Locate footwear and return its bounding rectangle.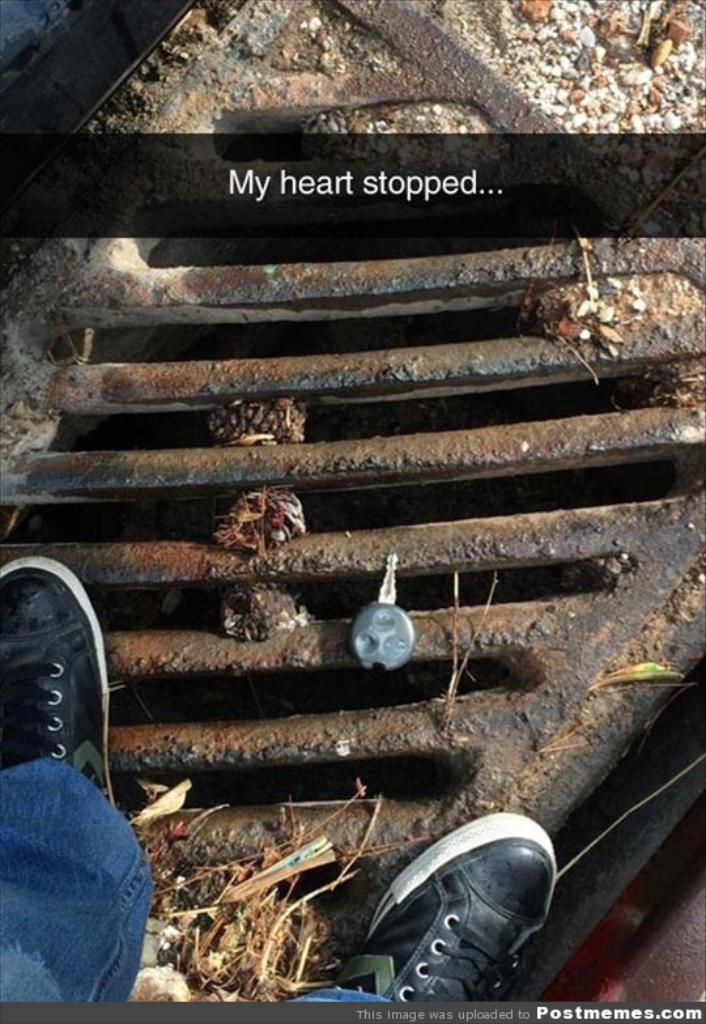
(0, 553, 116, 810).
